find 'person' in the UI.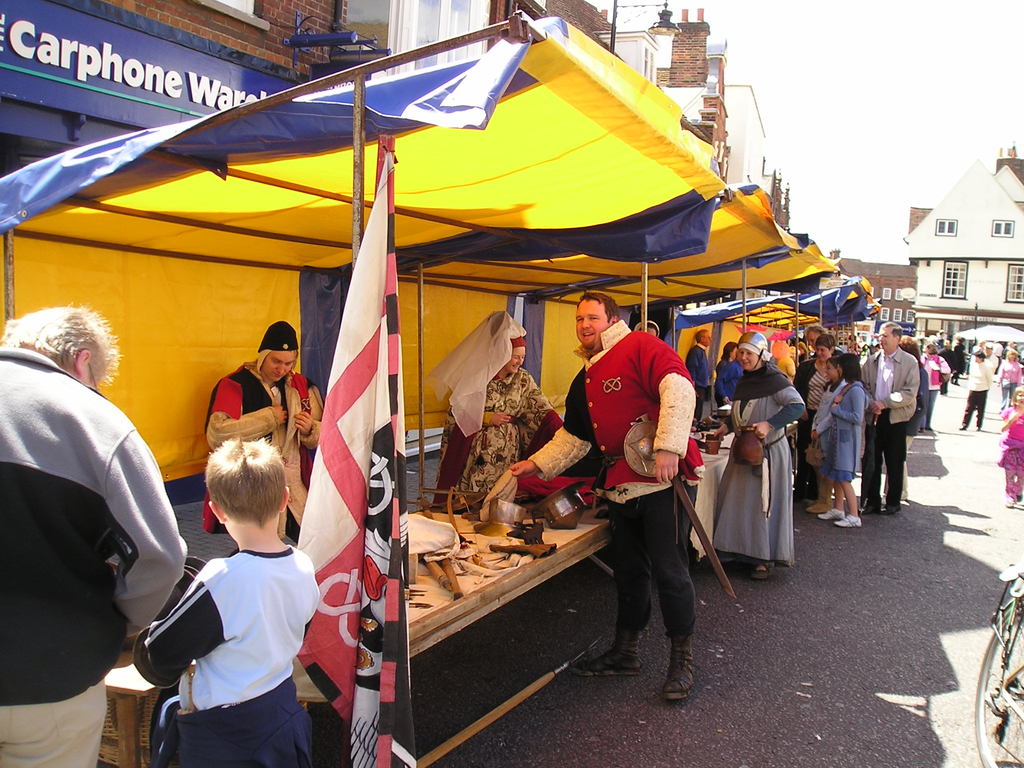
UI element at {"left": 1001, "top": 385, "right": 1023, "bottom": 509}.
